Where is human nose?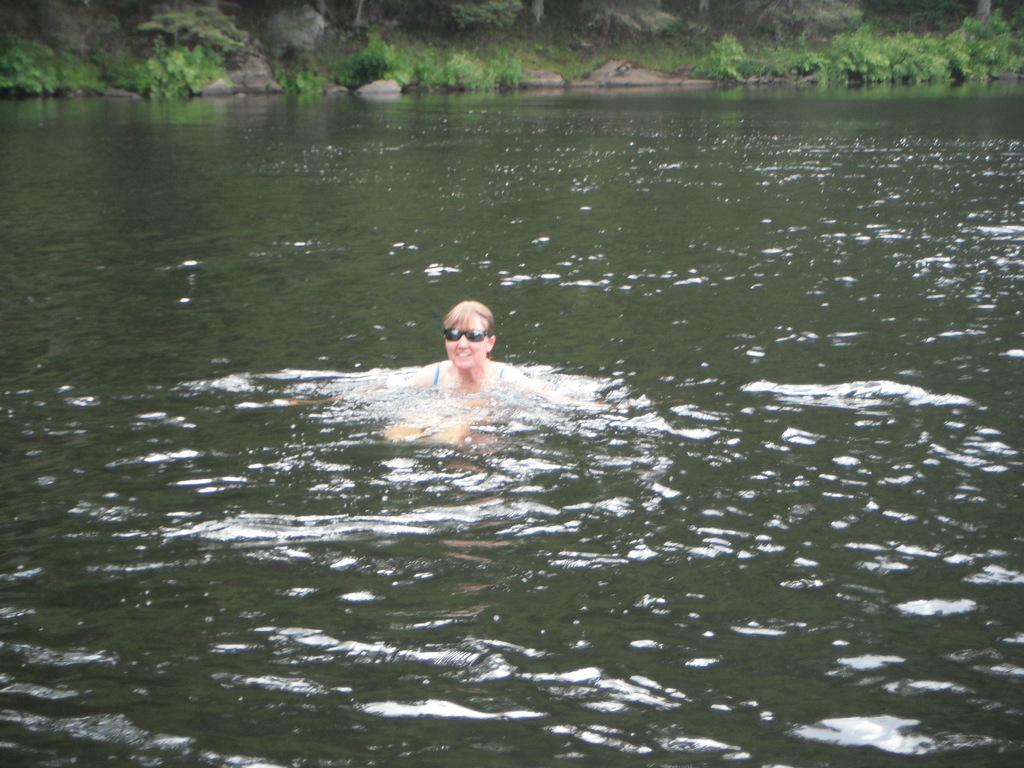
detection(455, 333, 468, 348).
